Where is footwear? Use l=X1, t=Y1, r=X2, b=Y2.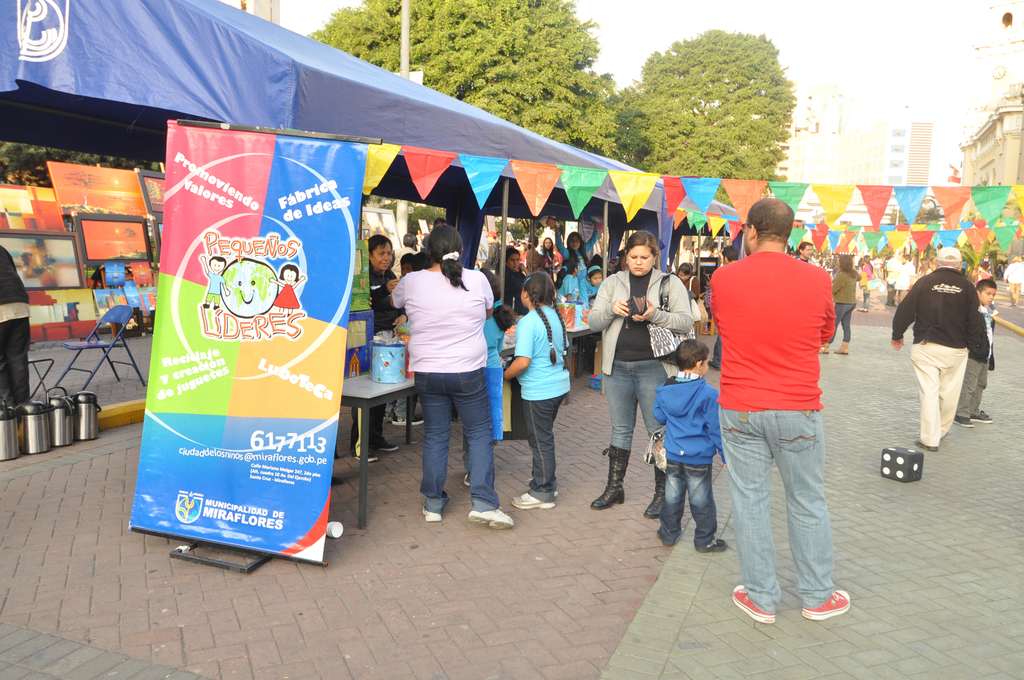
l=653, t=529, r=676, b=547.
